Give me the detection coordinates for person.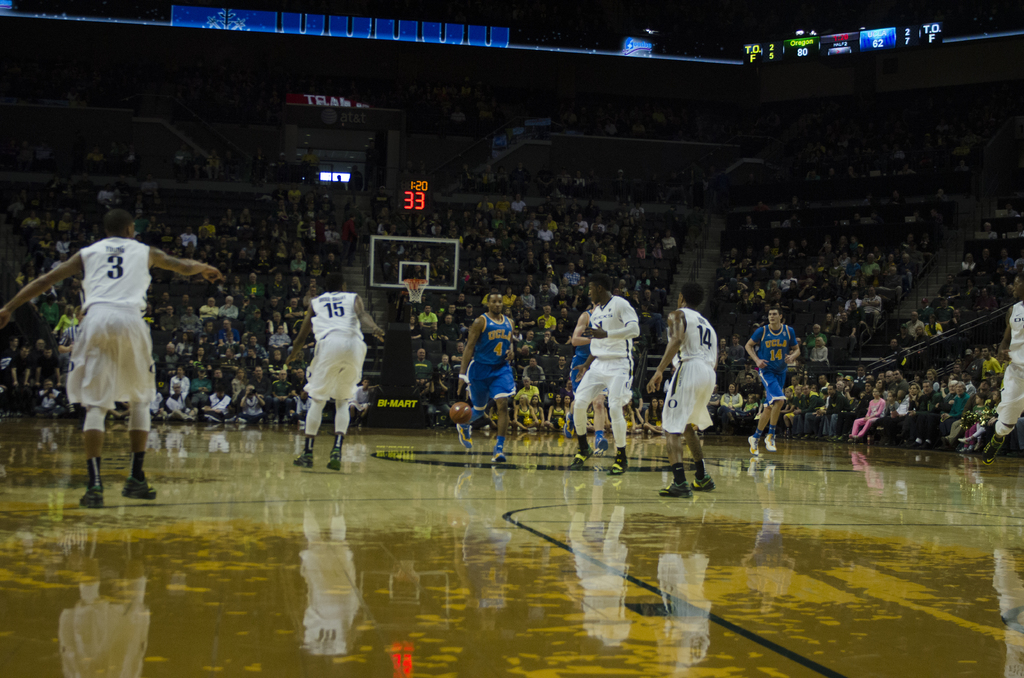
x1=255, y1=221, x2=269, y2=241.
